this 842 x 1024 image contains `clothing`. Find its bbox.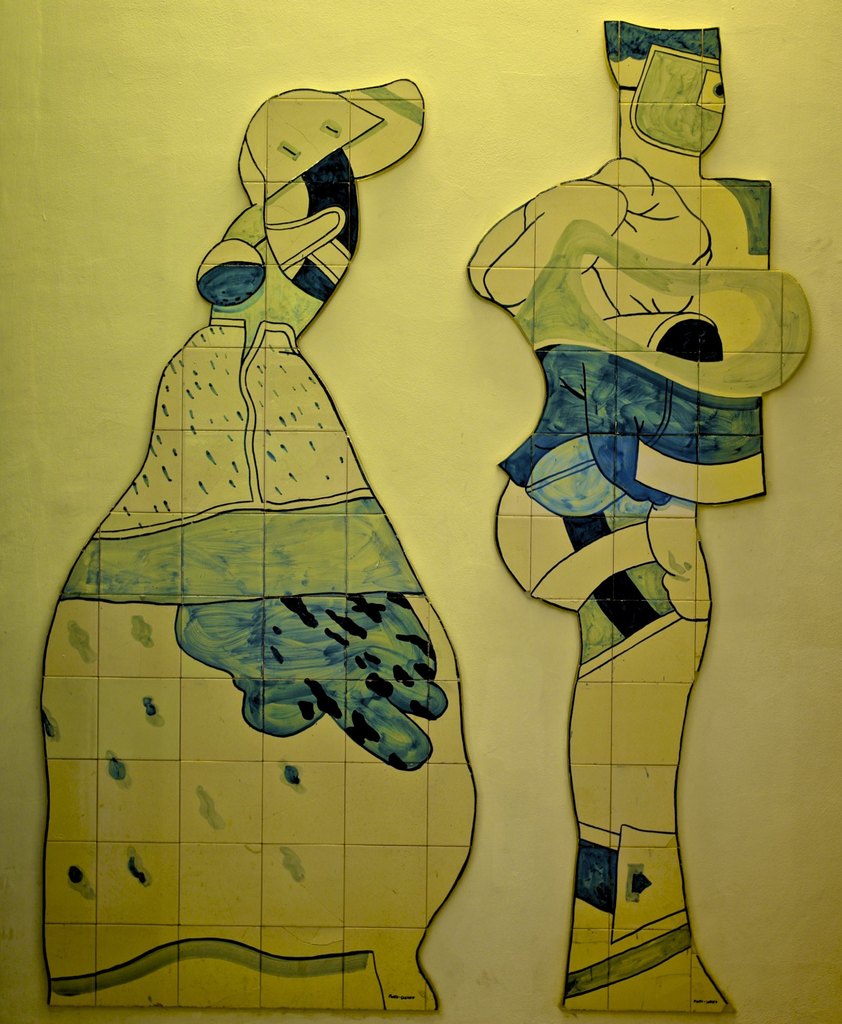
(x1=486, y1=211, x2=822, y2=637).
